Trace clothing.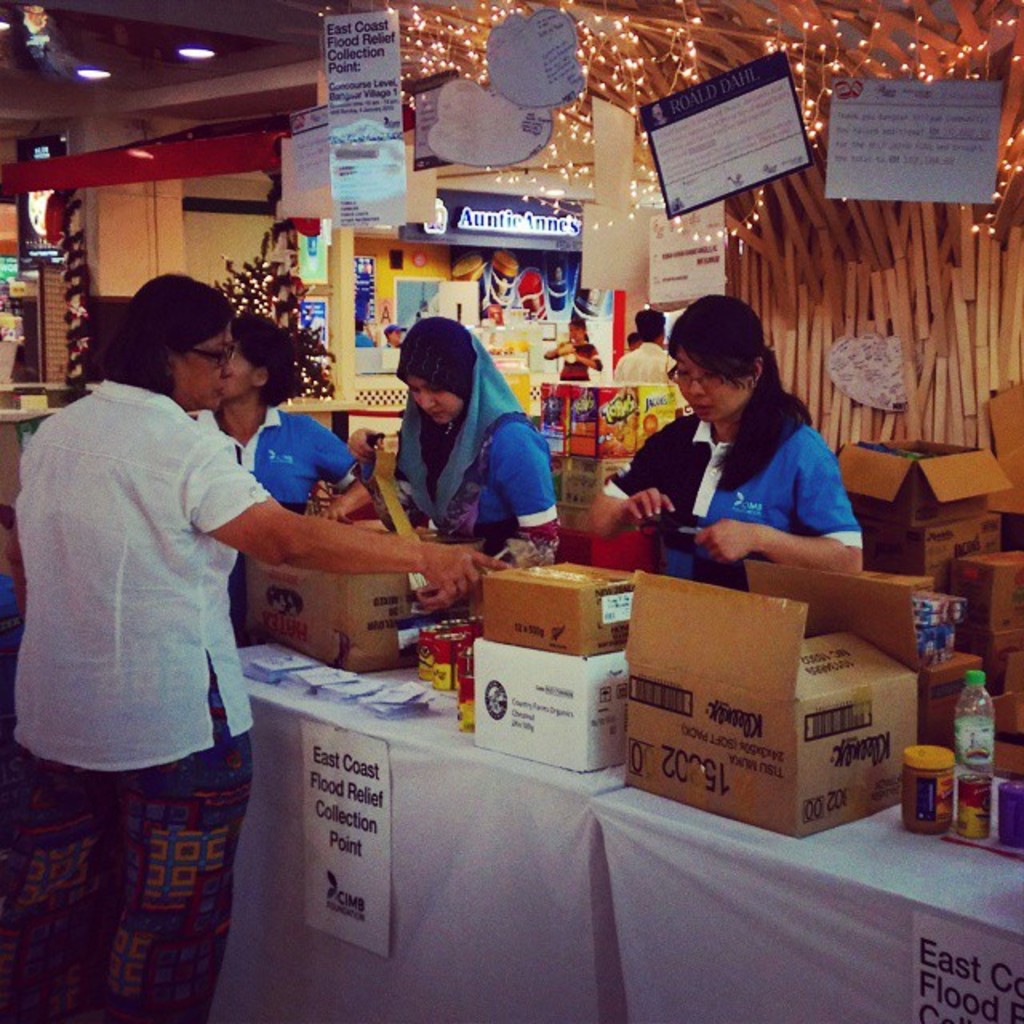
Traced to locate(0, 382, 277, 1022).
